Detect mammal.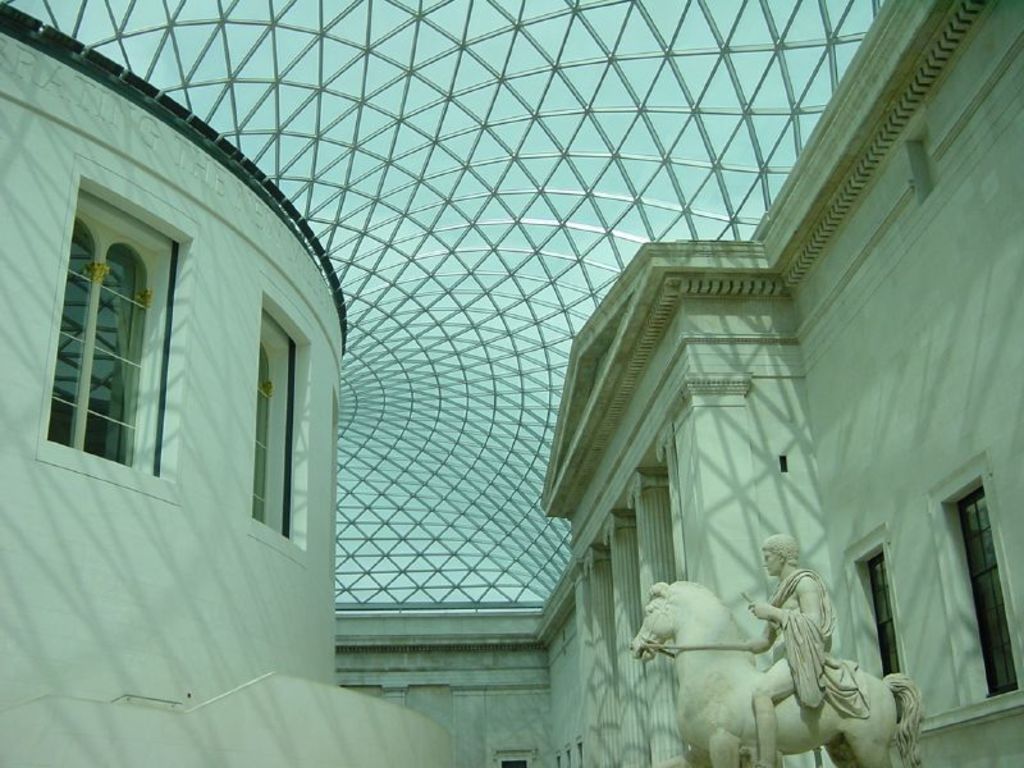
Detected at x1=630 y1=581 x2=924 y2=767.
